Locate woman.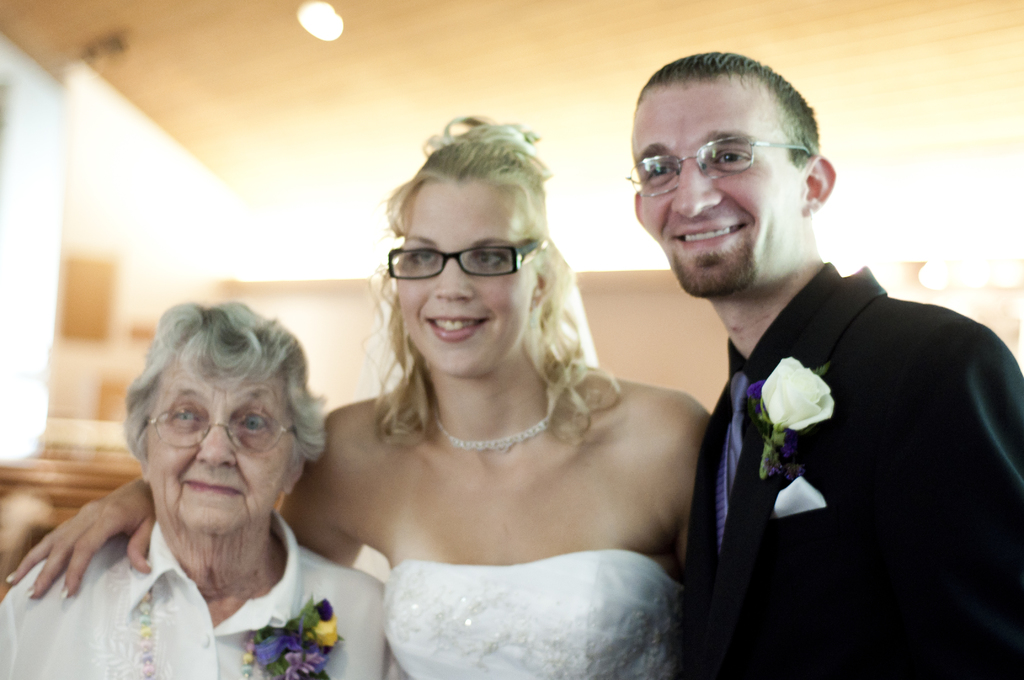
Bounding box: (0,302,404,679).
